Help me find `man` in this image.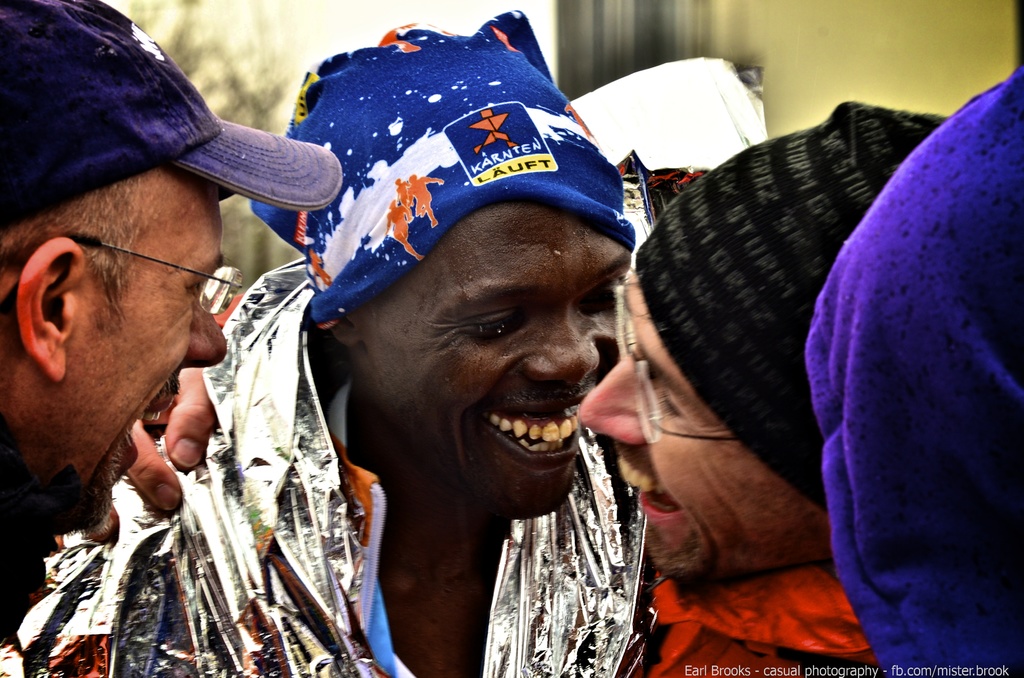
Found it: box(580, 108, 900, 675).
